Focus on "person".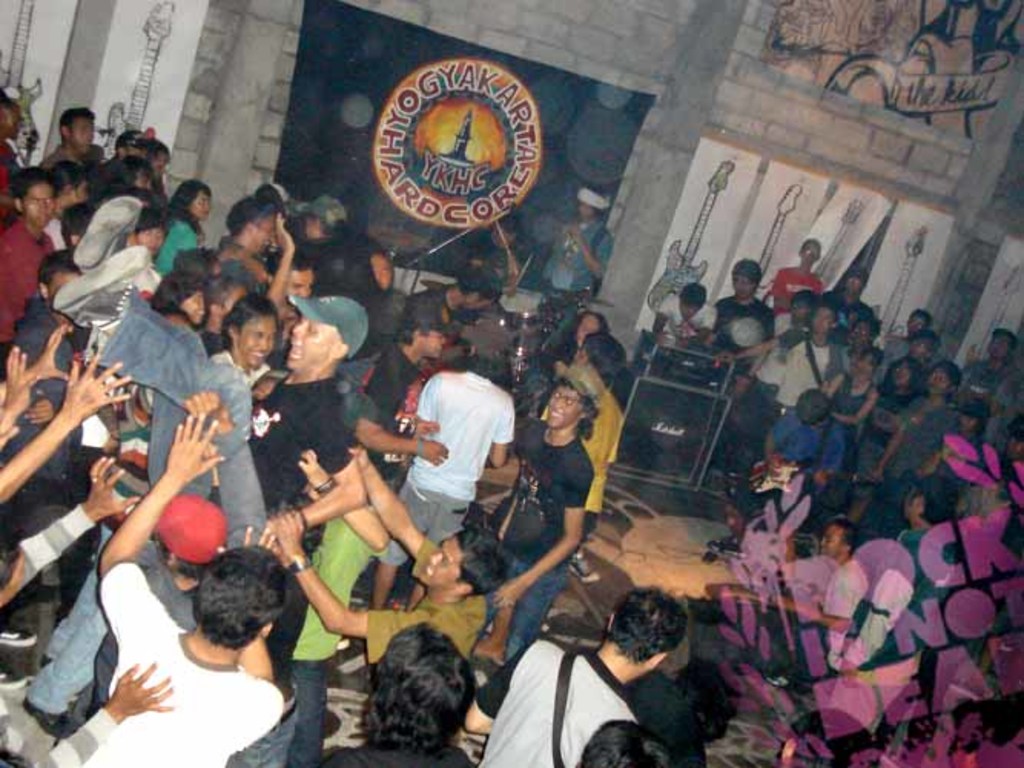
Focused at 0:452:195:766.
